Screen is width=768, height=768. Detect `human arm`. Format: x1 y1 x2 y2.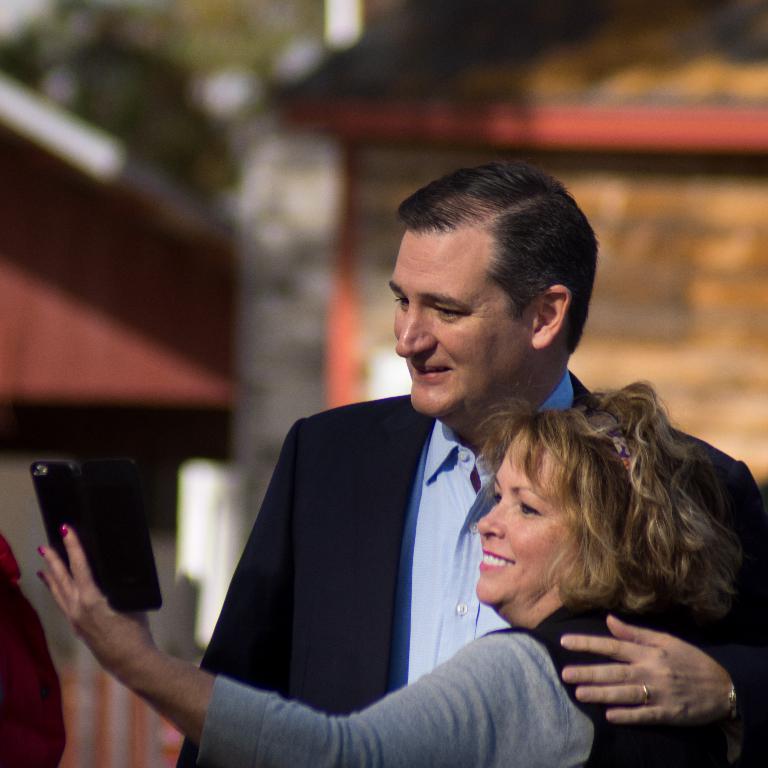
532 594 767 756.
